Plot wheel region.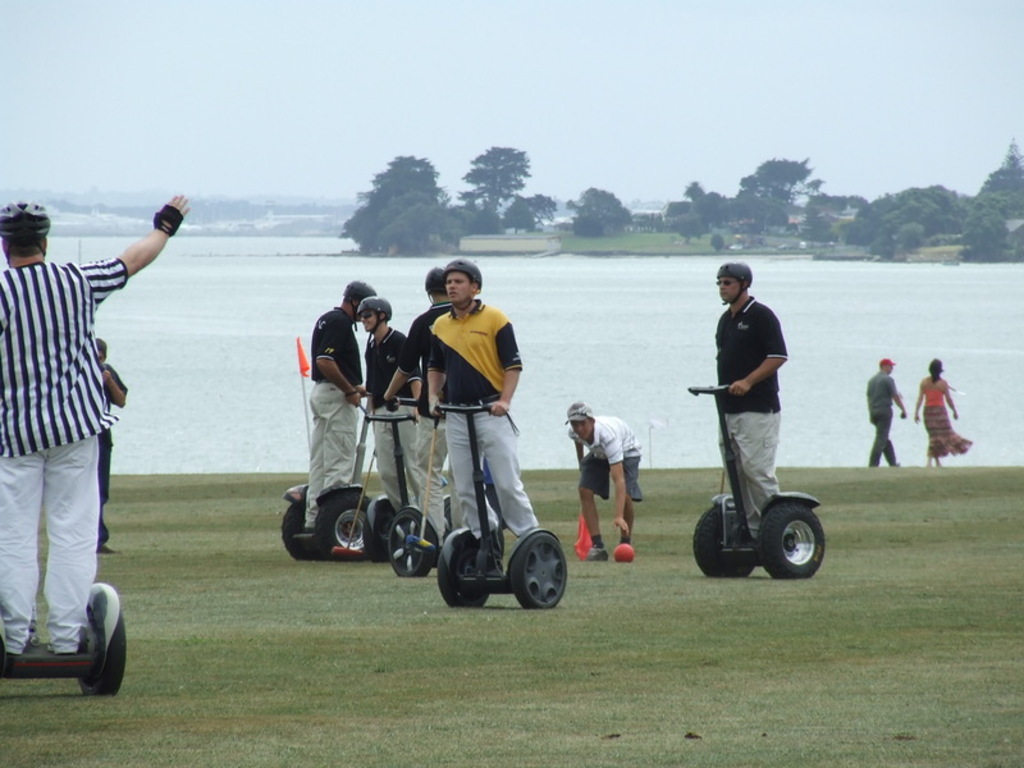
Plotted at bbox(436, 529, 490, 604).
